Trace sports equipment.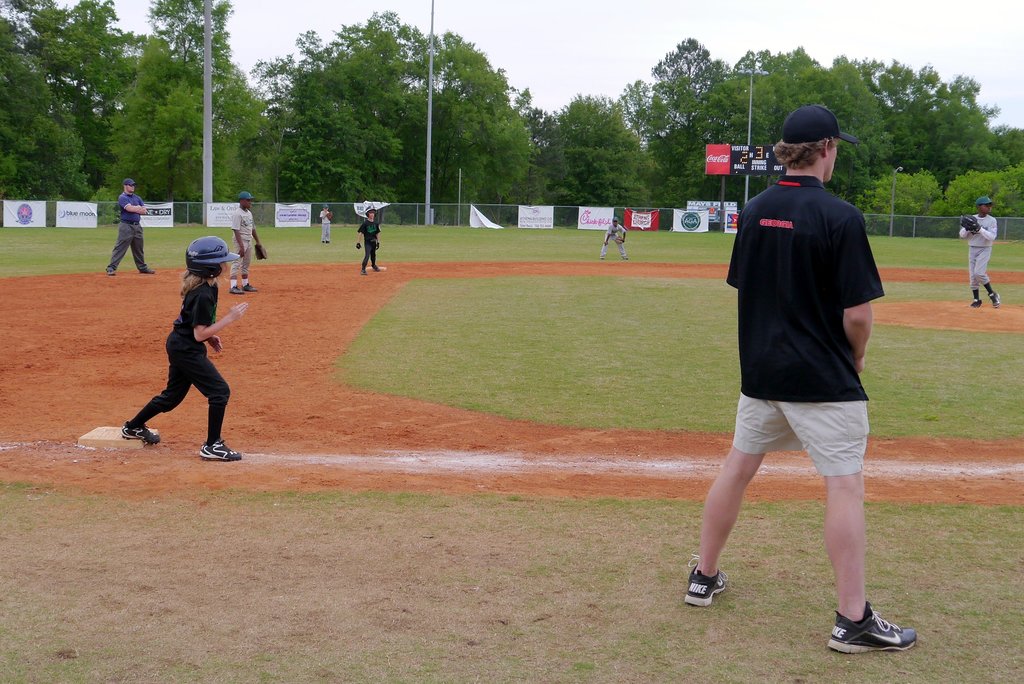
Traced to 325:211:334:223.
